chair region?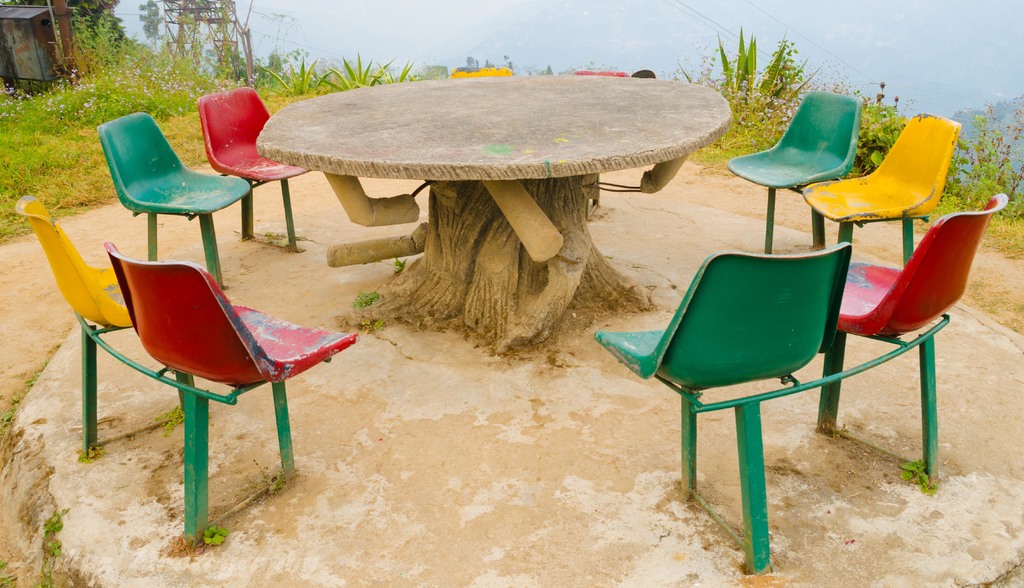
<box>199,83,319,248</box>
